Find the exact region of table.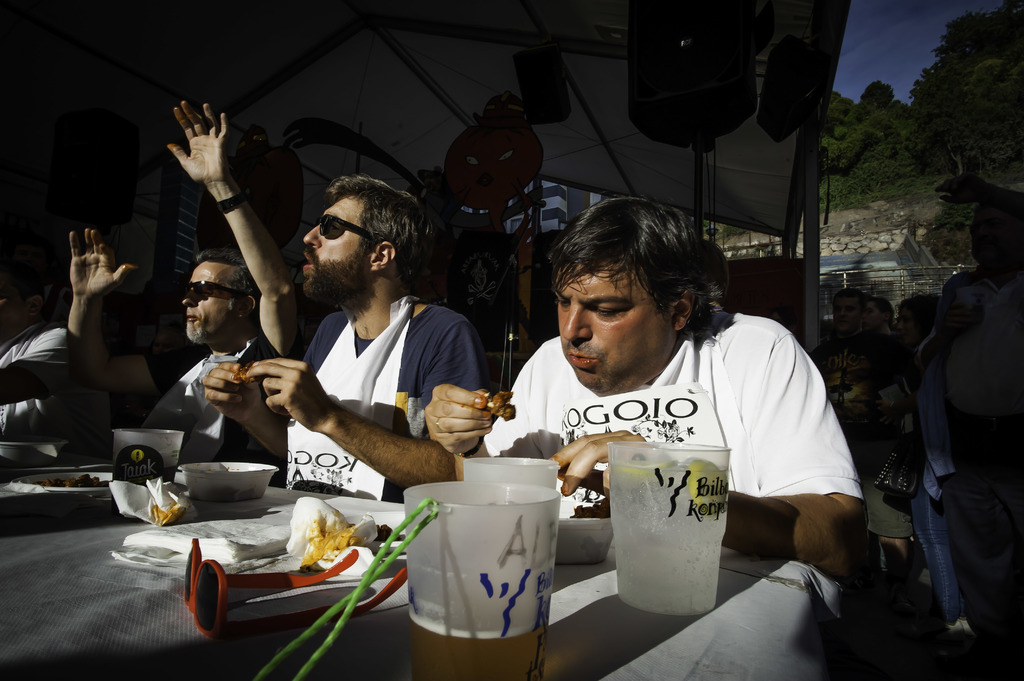
Exact region: <box>0,389,847,680</box>.
